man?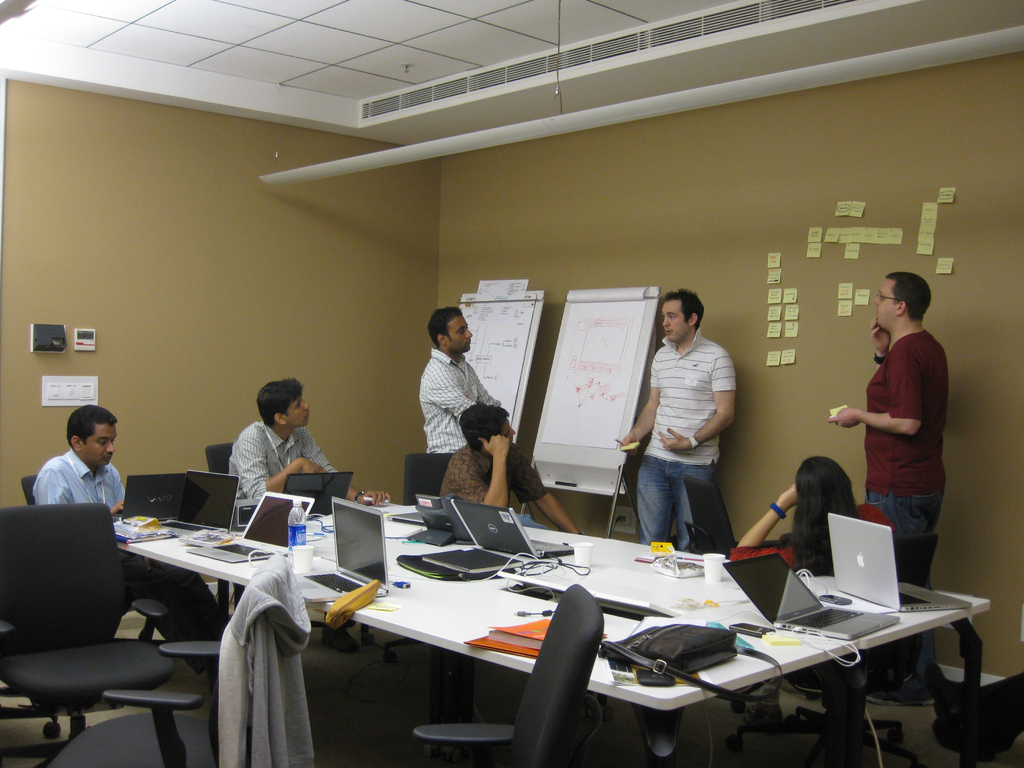
bbox=(440, 399, 579, 534)
